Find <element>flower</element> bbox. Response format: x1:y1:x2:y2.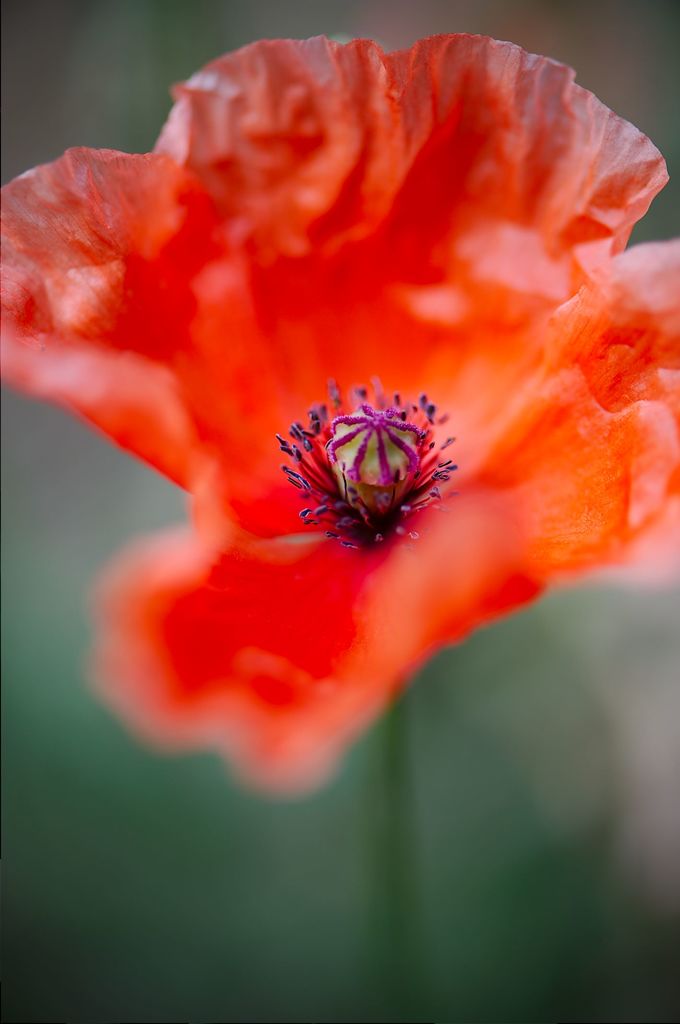
50:10:602:874.
